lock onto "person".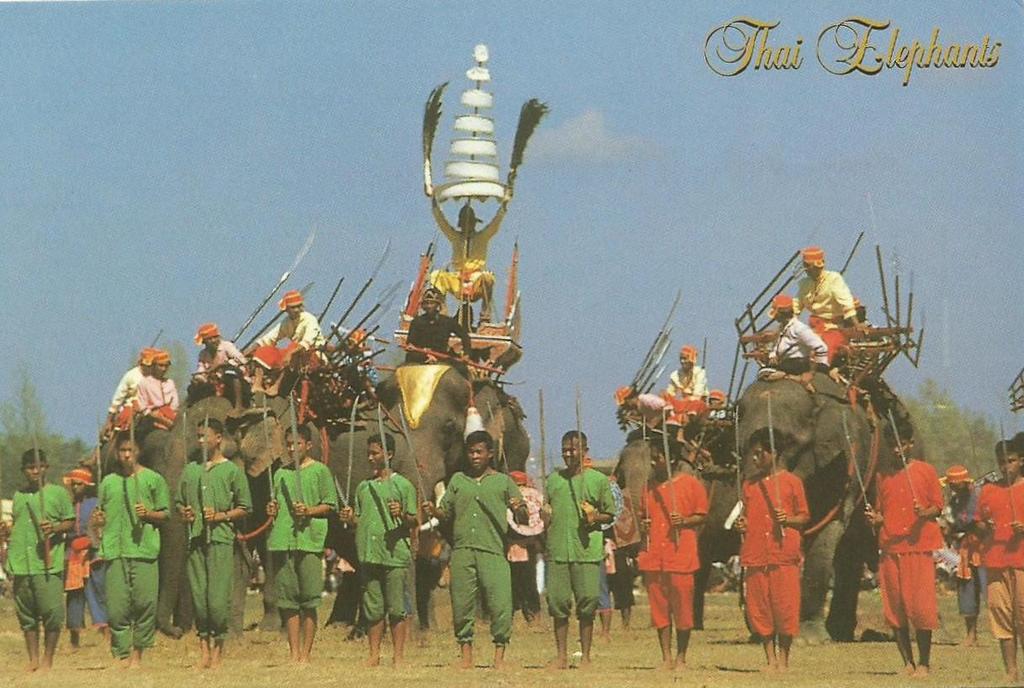
Locked: [left=530, top=431, right=619, bottom=671].
